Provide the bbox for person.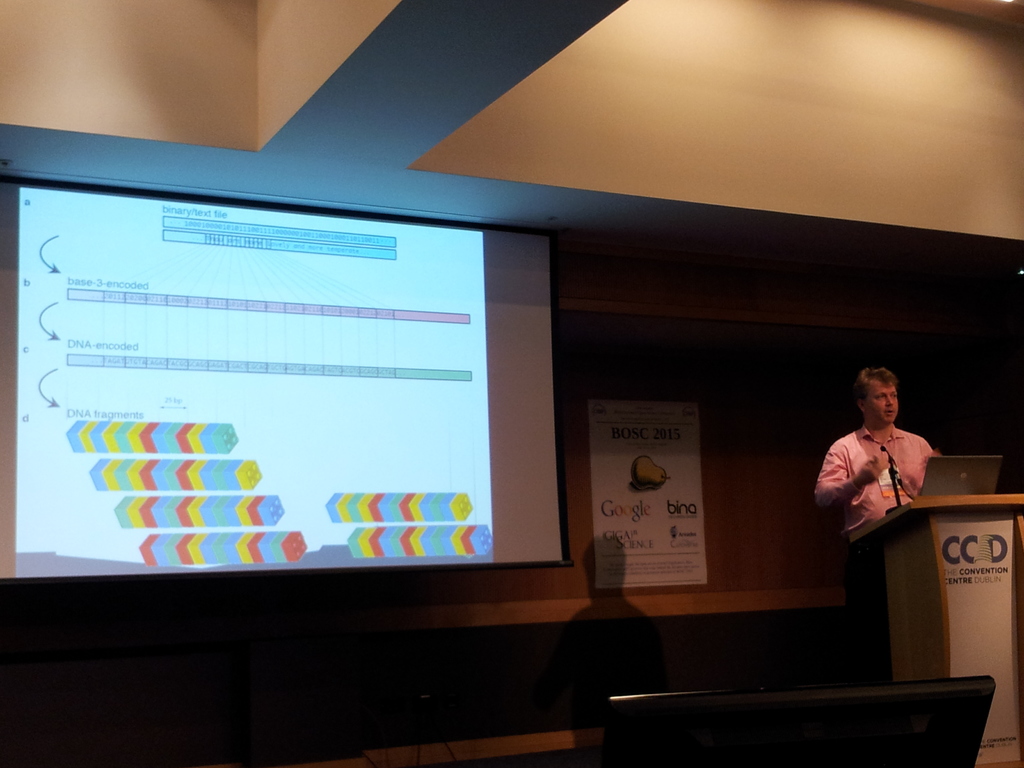
(820, 356, 936, 585).
